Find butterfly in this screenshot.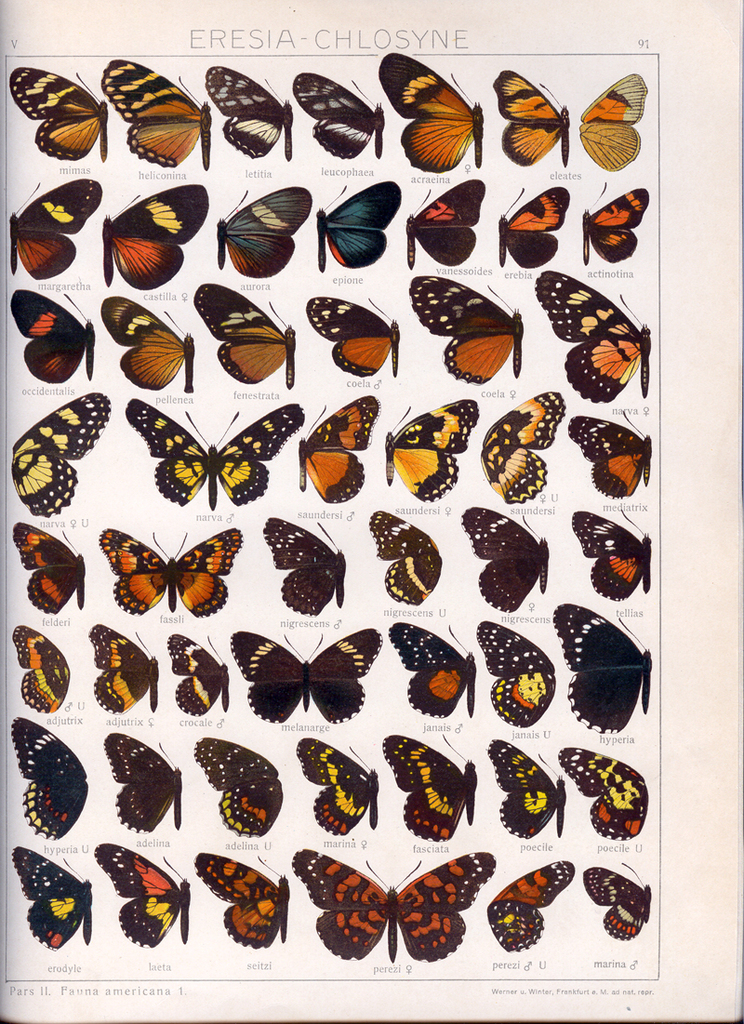
The bounding box for butterfly is 399, 272, 520, 379.
